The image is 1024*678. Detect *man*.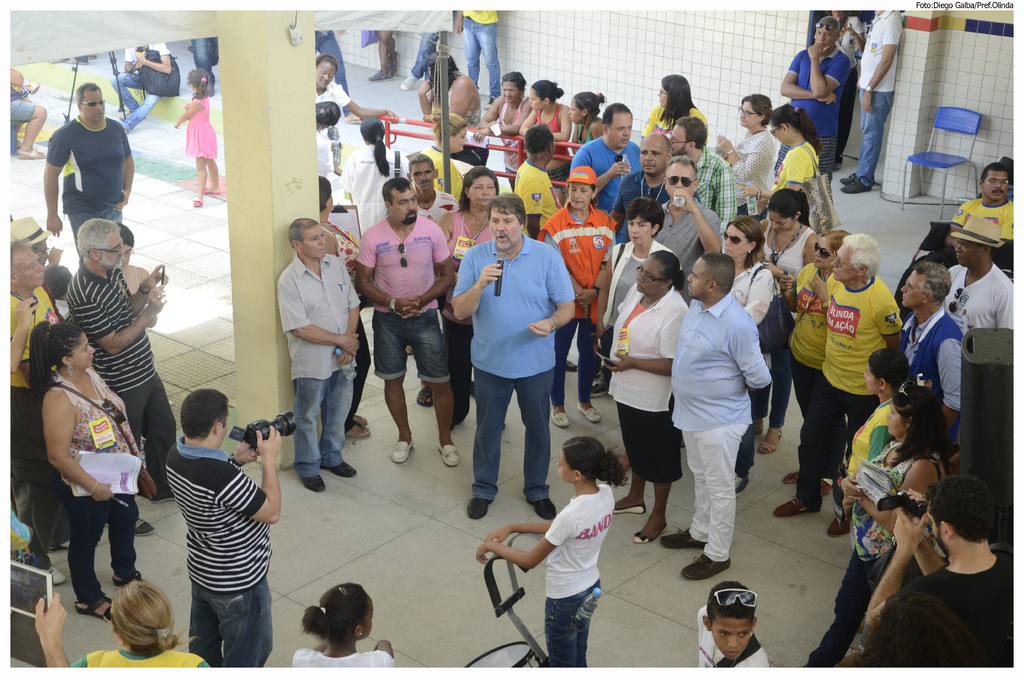
Detection: box=[672, 245, 778, 584].
